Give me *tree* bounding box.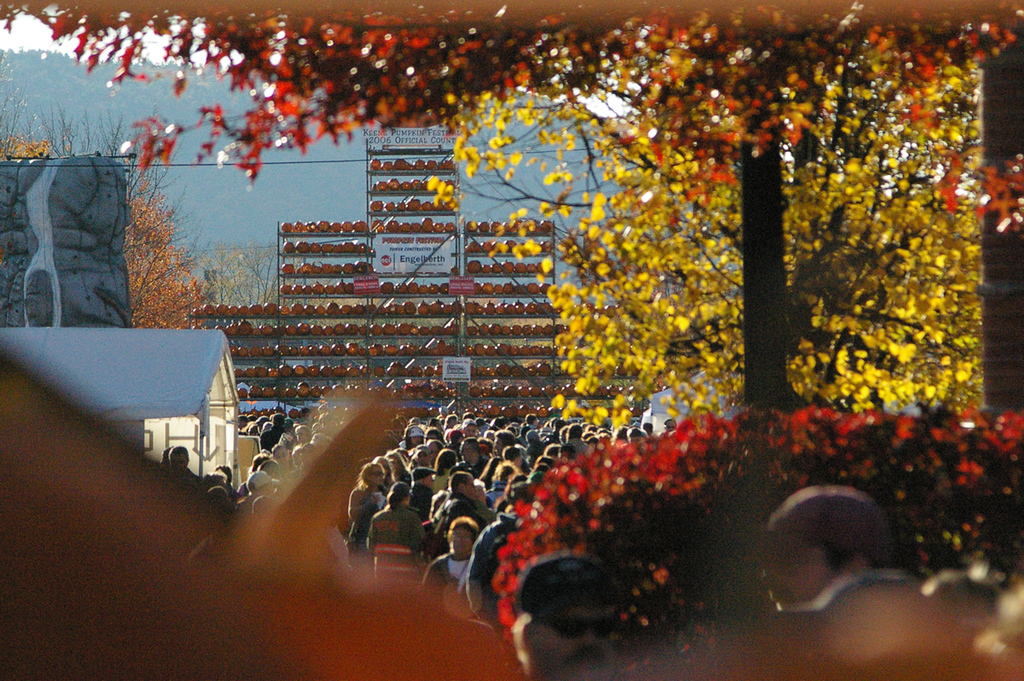
[x1=15, y1=18, x2=994, y2=586].
